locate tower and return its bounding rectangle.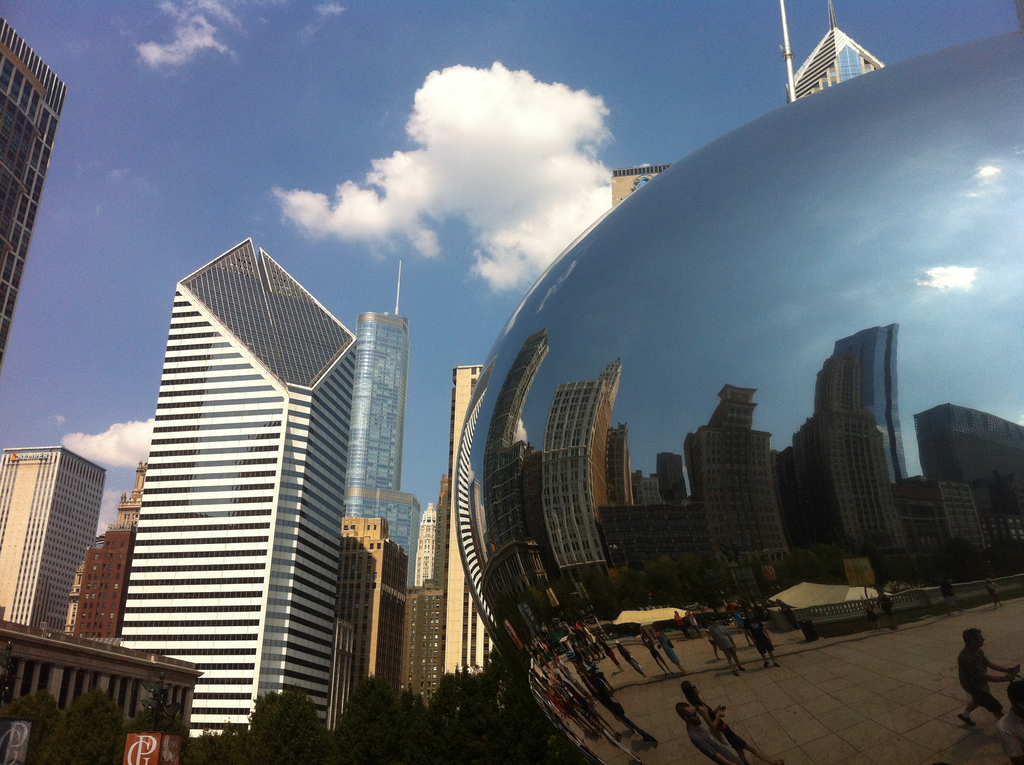
x1=339 y1=305 x2=417 y2=593.
